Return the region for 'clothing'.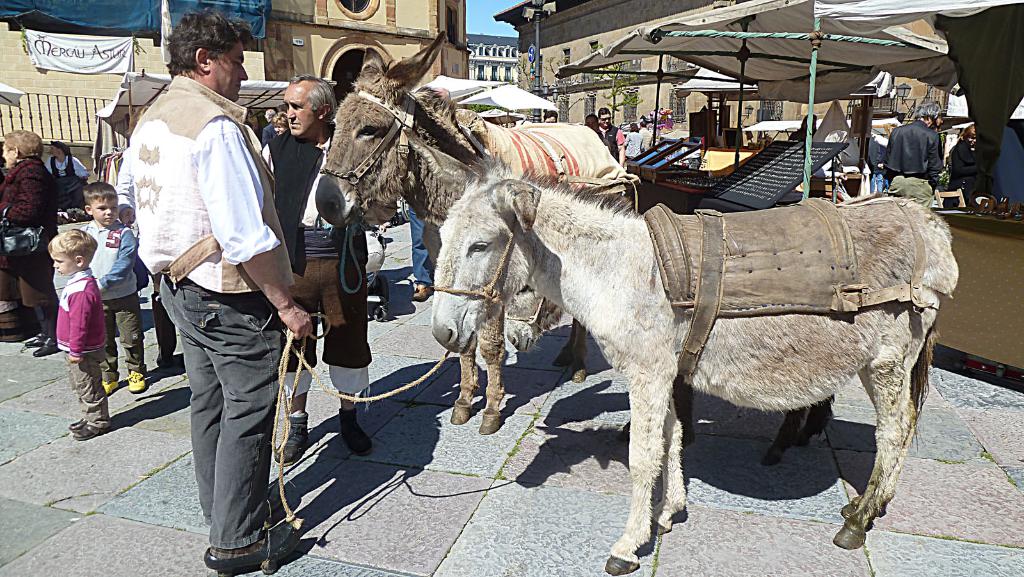
region(77, 228, 131, 298).
